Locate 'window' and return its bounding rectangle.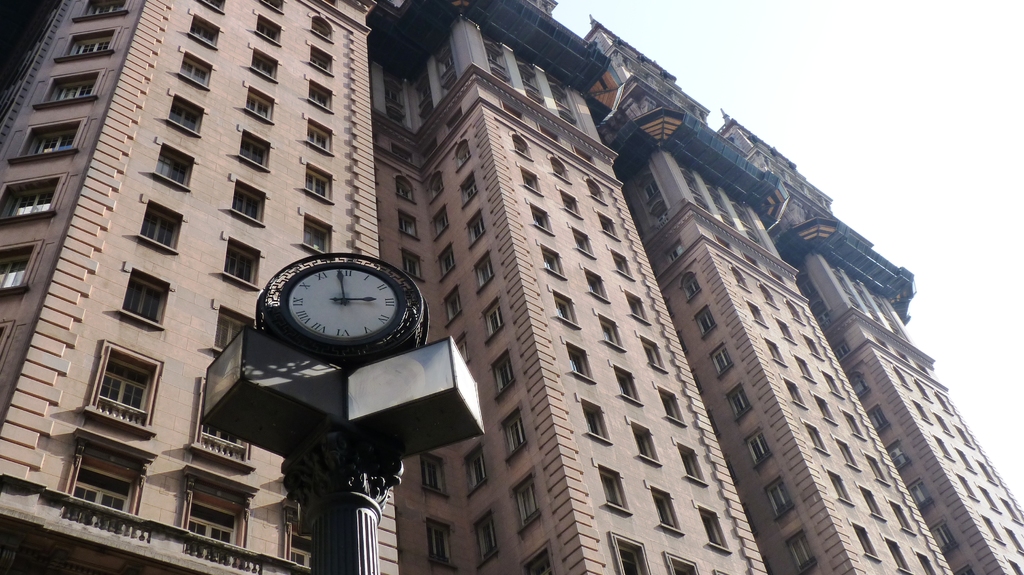
crop(749, 233, 762, 245).
